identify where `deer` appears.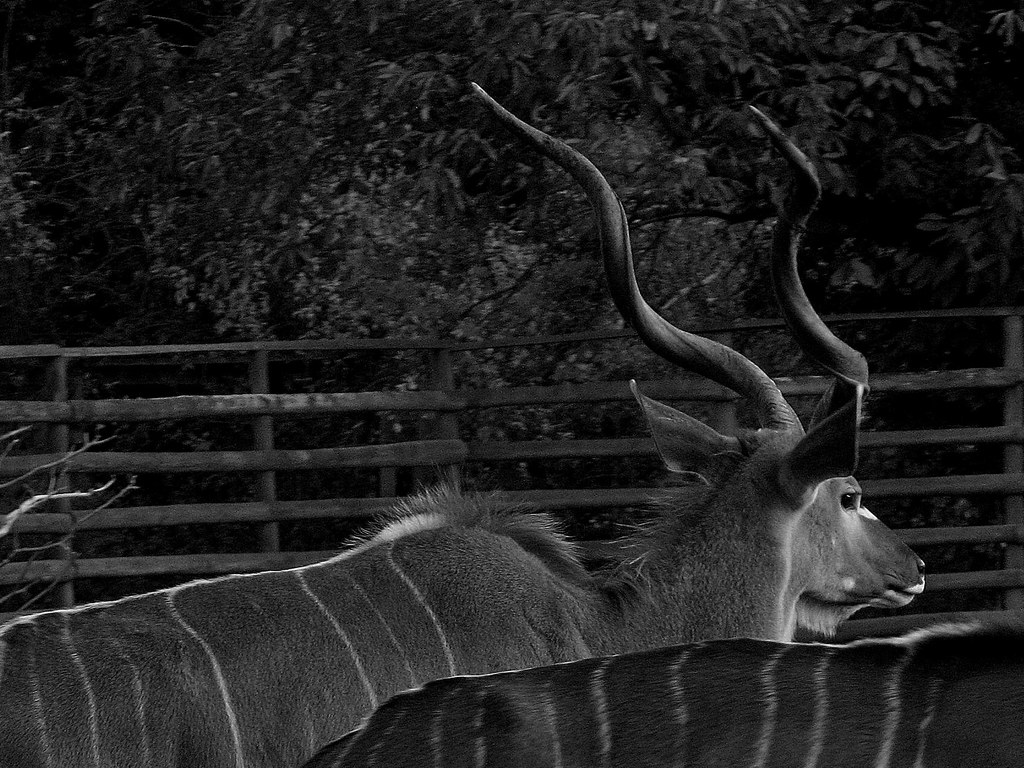
Appears at [0, 81, 927, 767].
